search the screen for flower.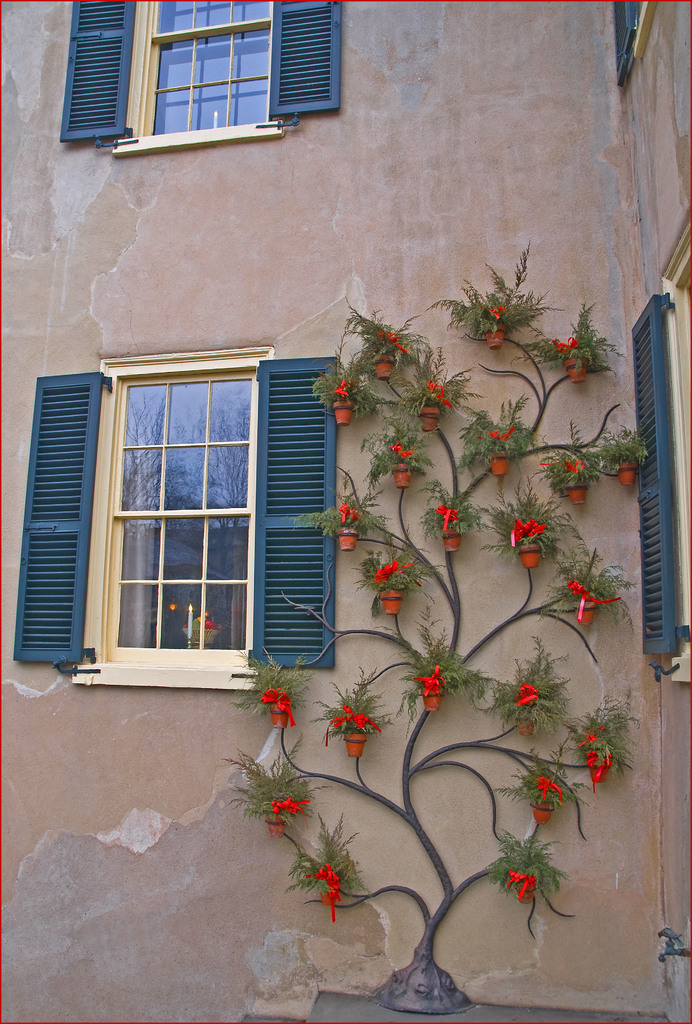
Found at bbox=[392, 445, 408, 458].
